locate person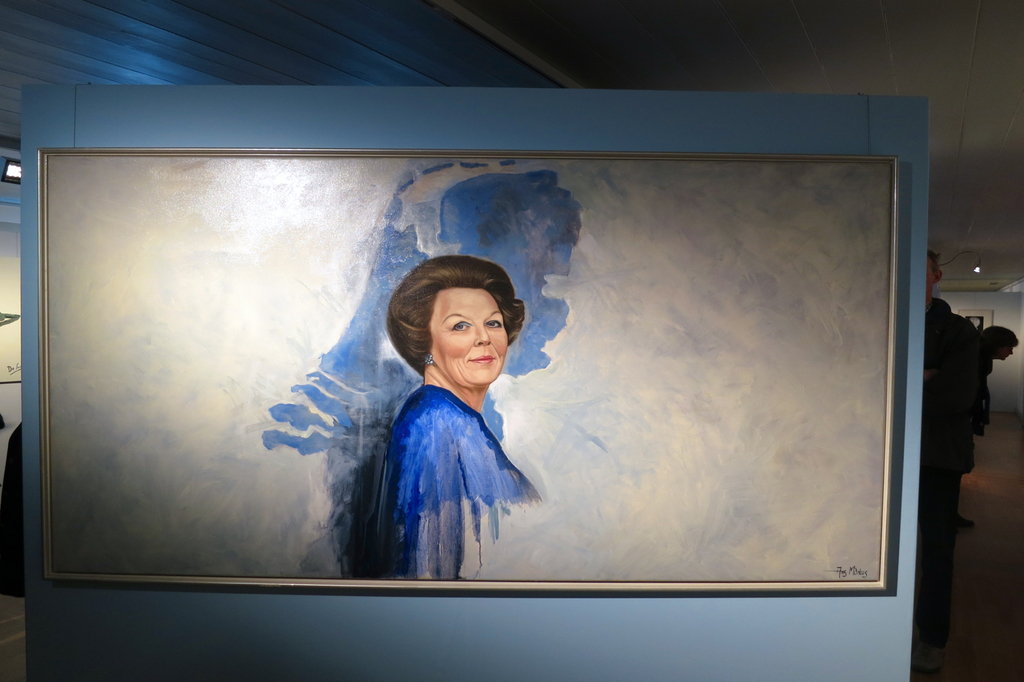
<box>914,236,948,664</box>
